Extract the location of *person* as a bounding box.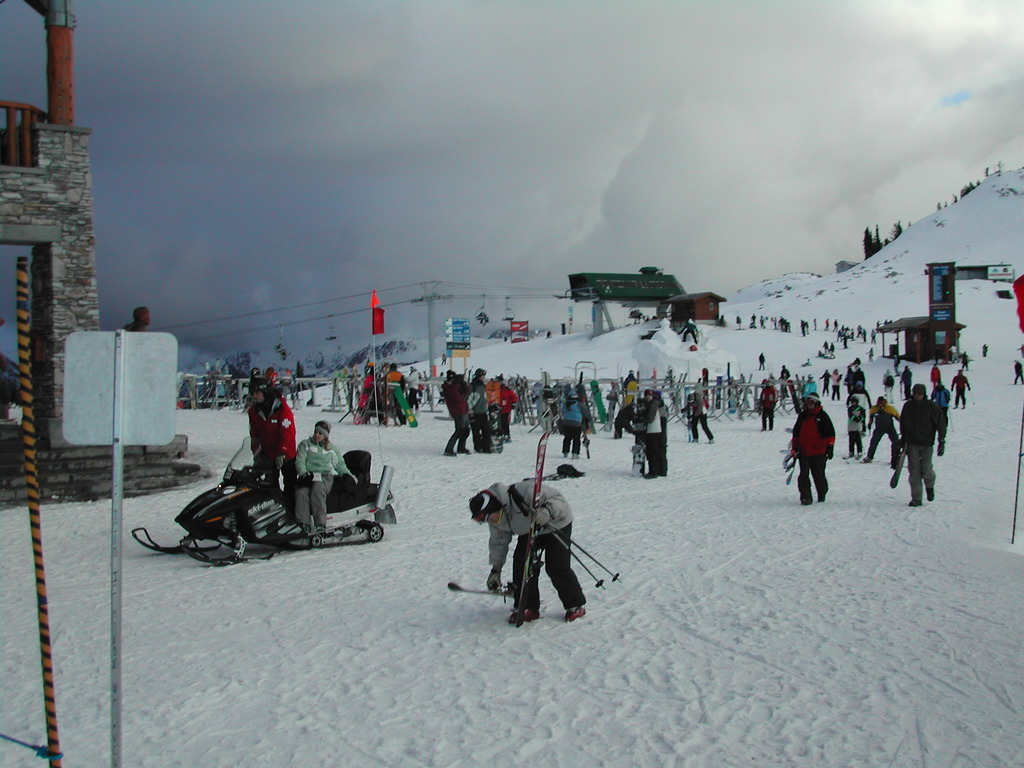
bbox=(291, 412, 352, 527).
